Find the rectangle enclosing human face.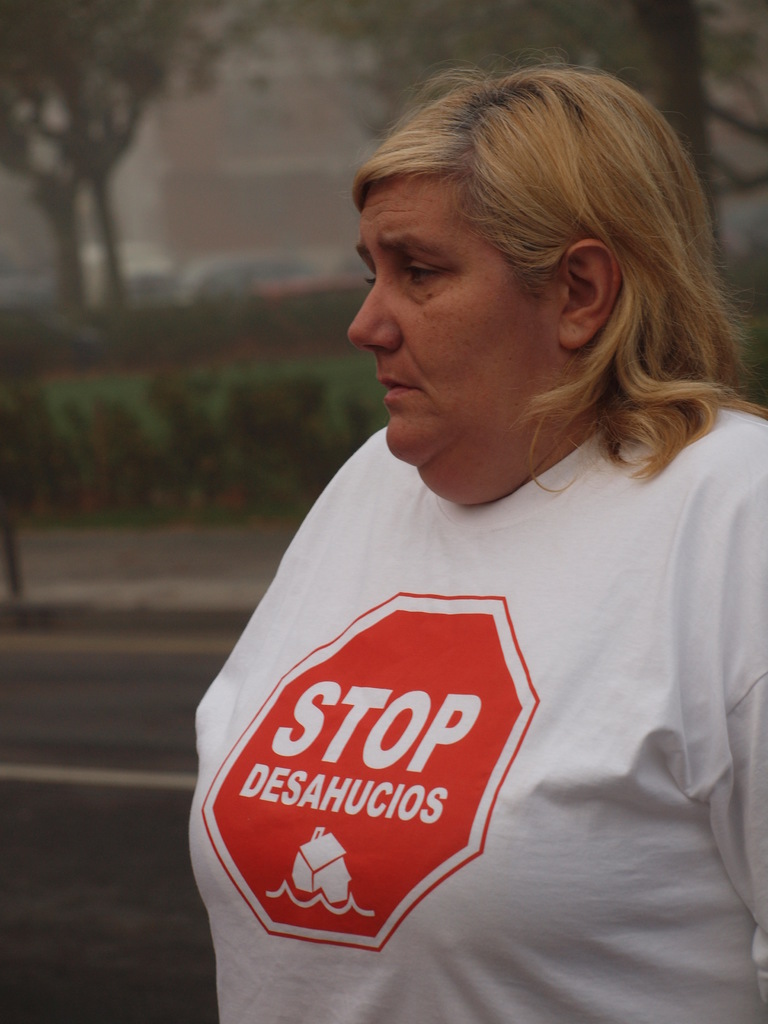
[left=345, top=181, right=556, bottom=504].
